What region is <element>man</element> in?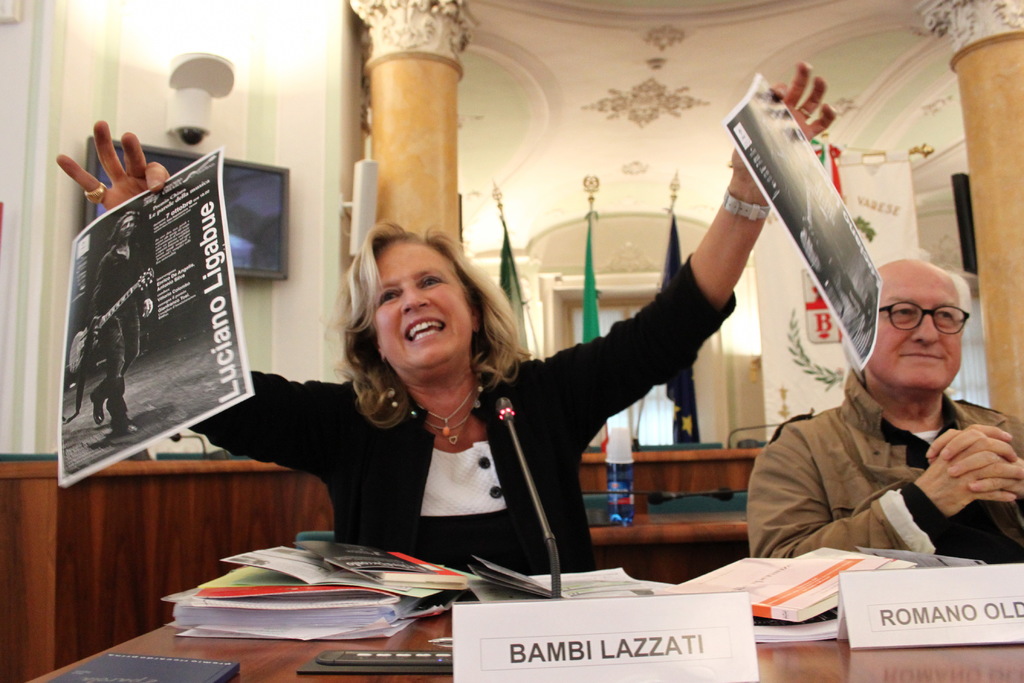
x1=755, y1=248, x2=1022, y2=577.
